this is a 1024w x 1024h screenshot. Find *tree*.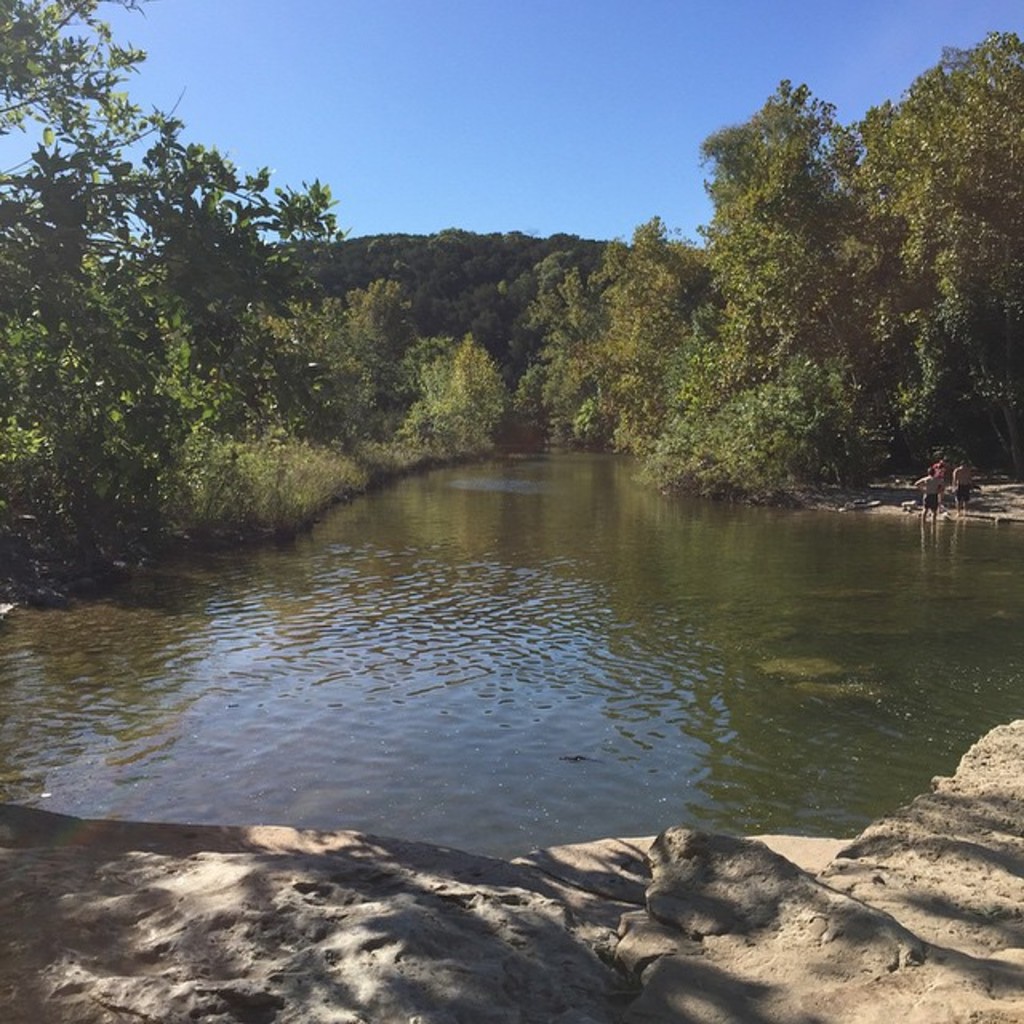
Bounding box: <box>827,22,1022,501</box>.
